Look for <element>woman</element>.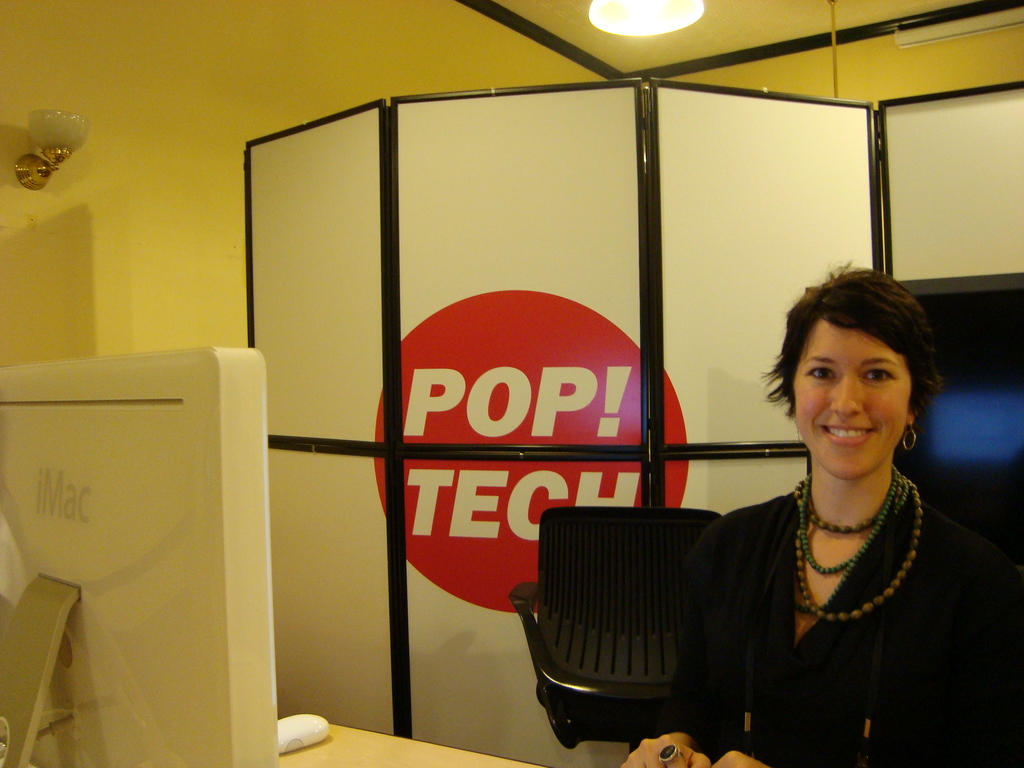
Found: locate(669, 262, 991, 757).
